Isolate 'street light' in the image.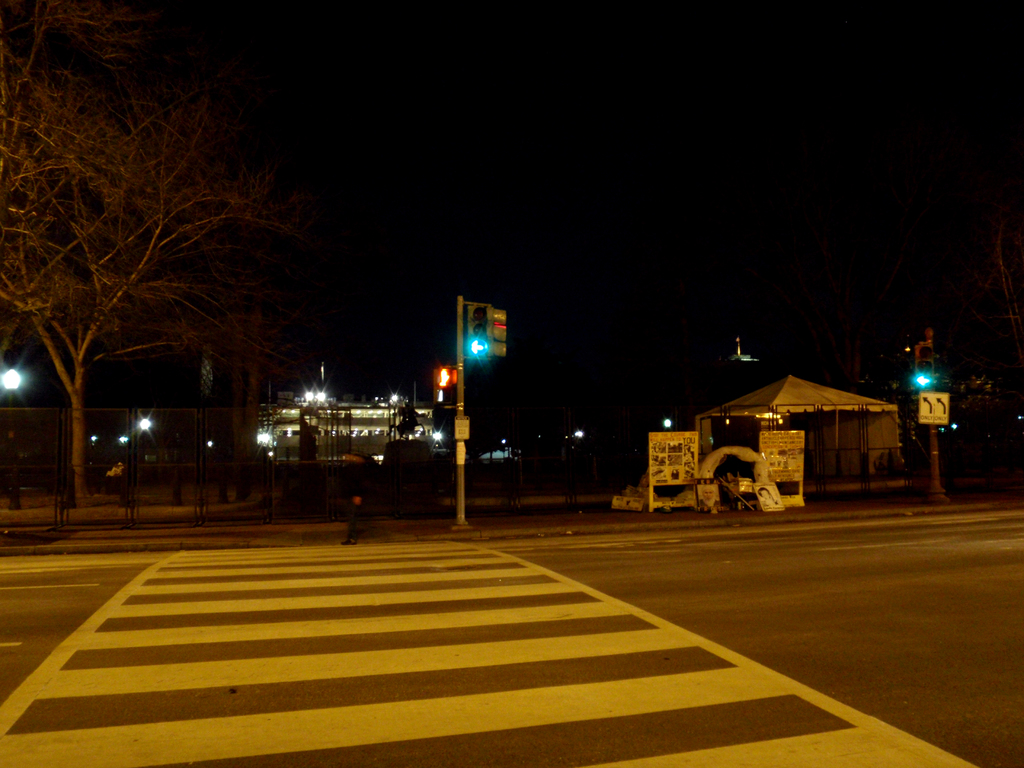
Isolated region: [left=427, top=290, right=522, bottom=518].
